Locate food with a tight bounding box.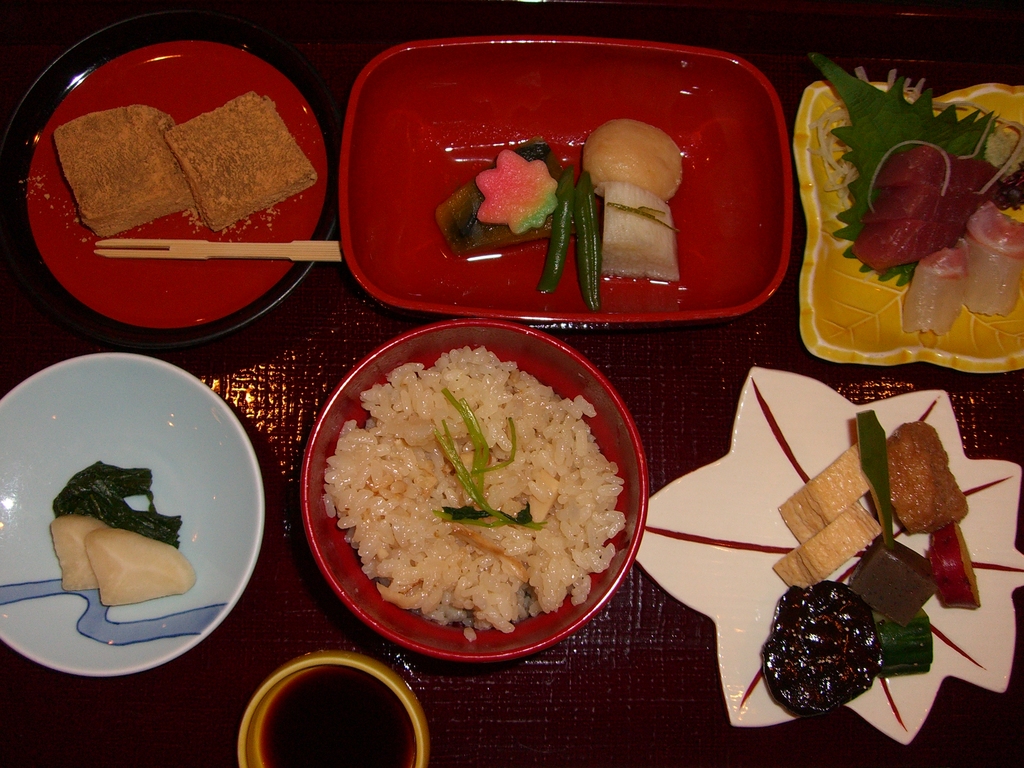
[323,344,630,643].
